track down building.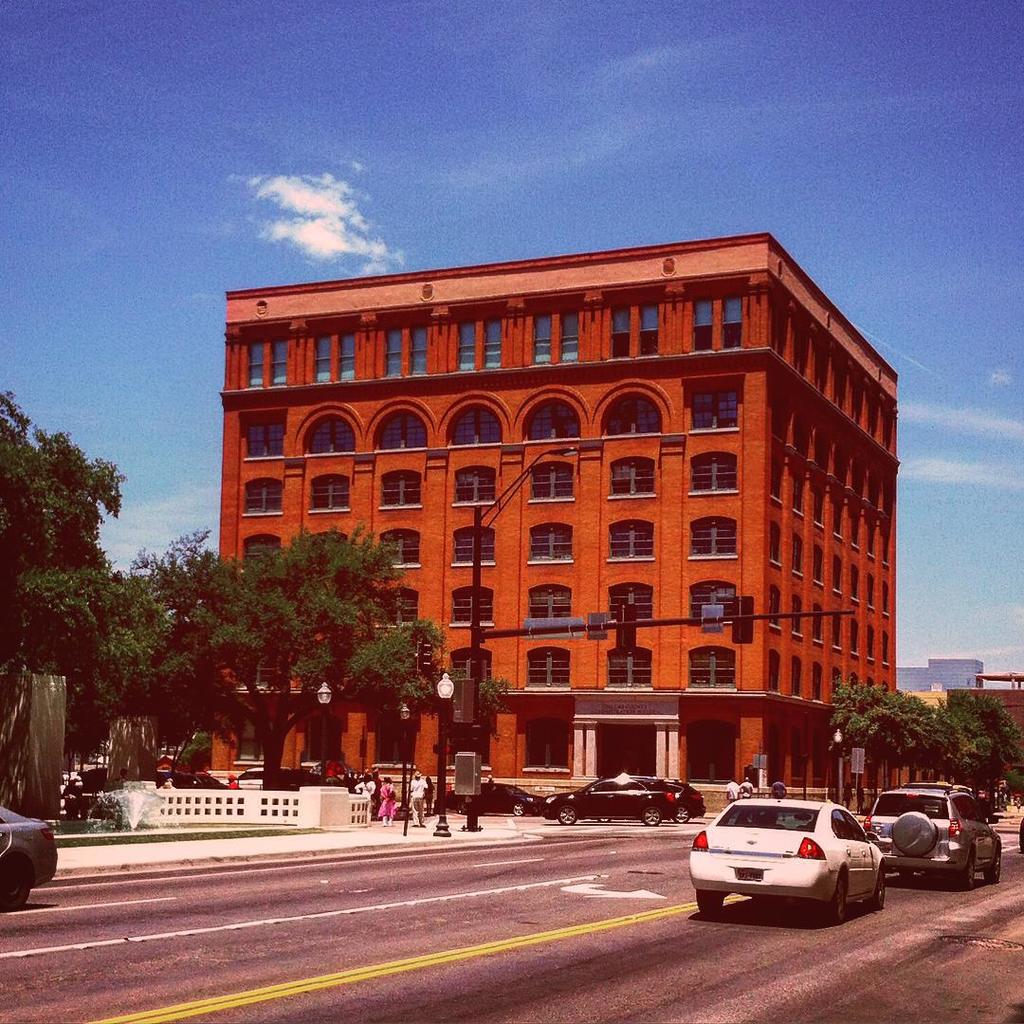
Tracked to 898 653 981 692.
